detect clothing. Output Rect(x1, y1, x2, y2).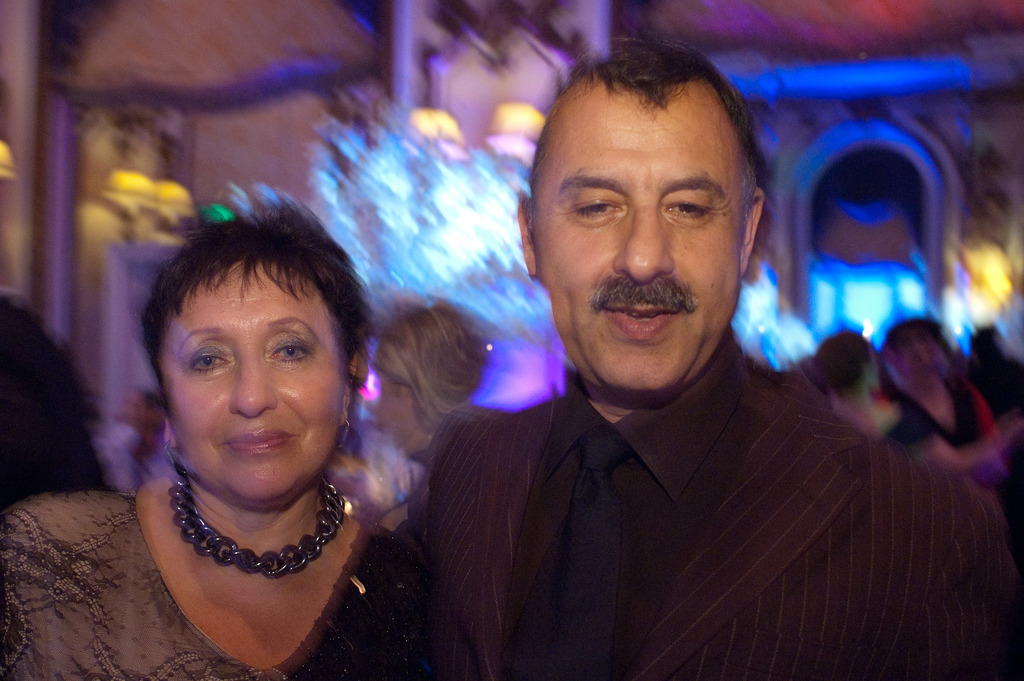
Rect(3, 509, 404, 680).
